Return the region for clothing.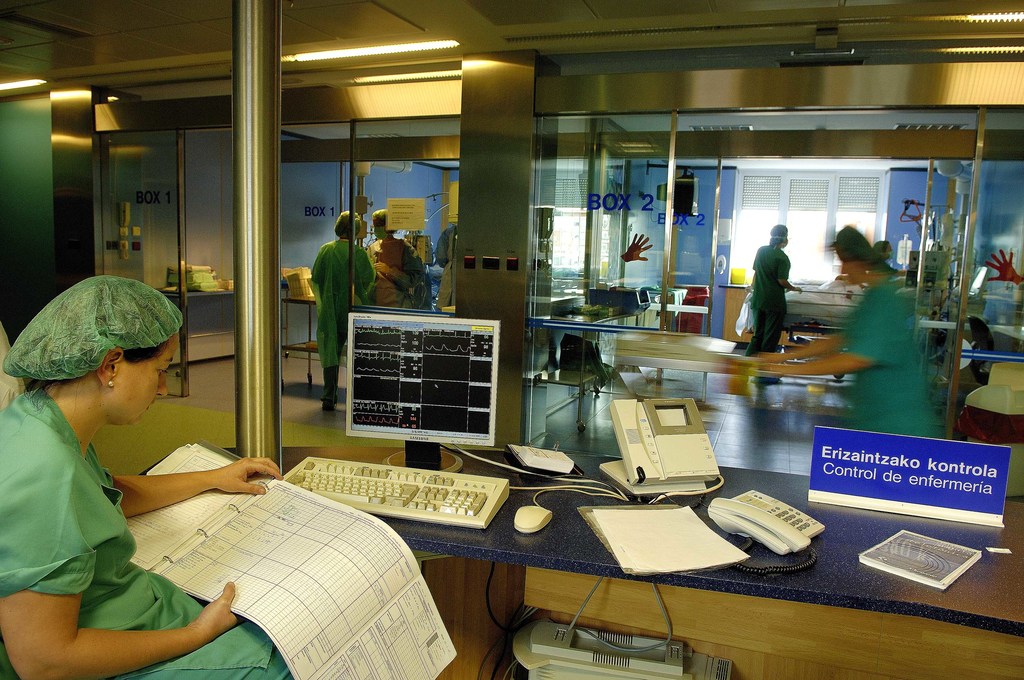
<box>312,232,368,373</box>.
